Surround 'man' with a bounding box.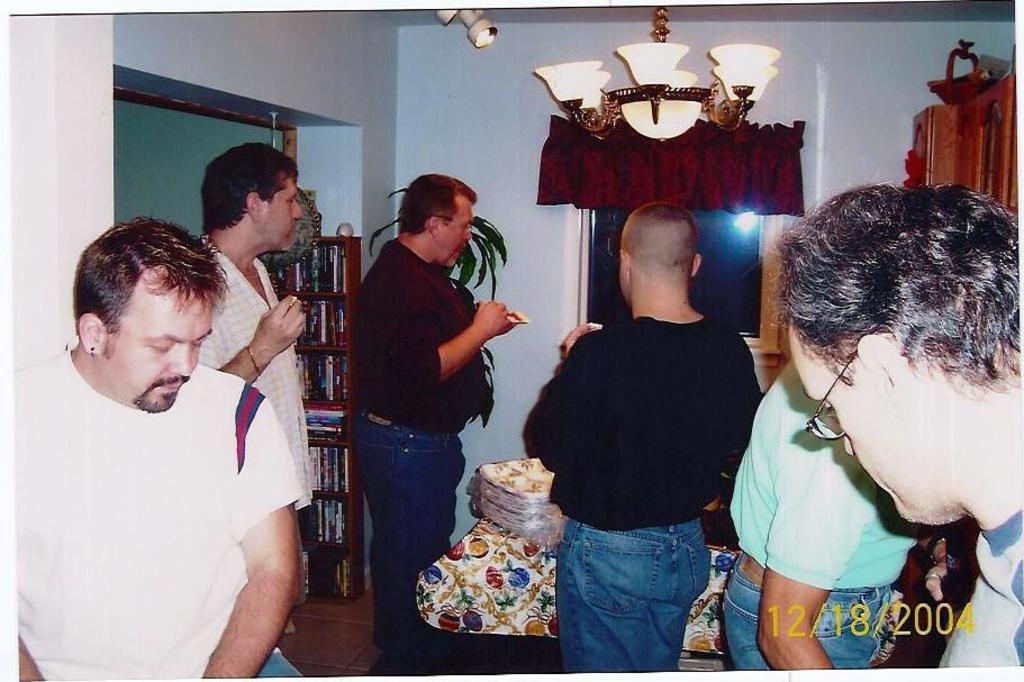
<region>760, 178, 1023, 666</region>.
